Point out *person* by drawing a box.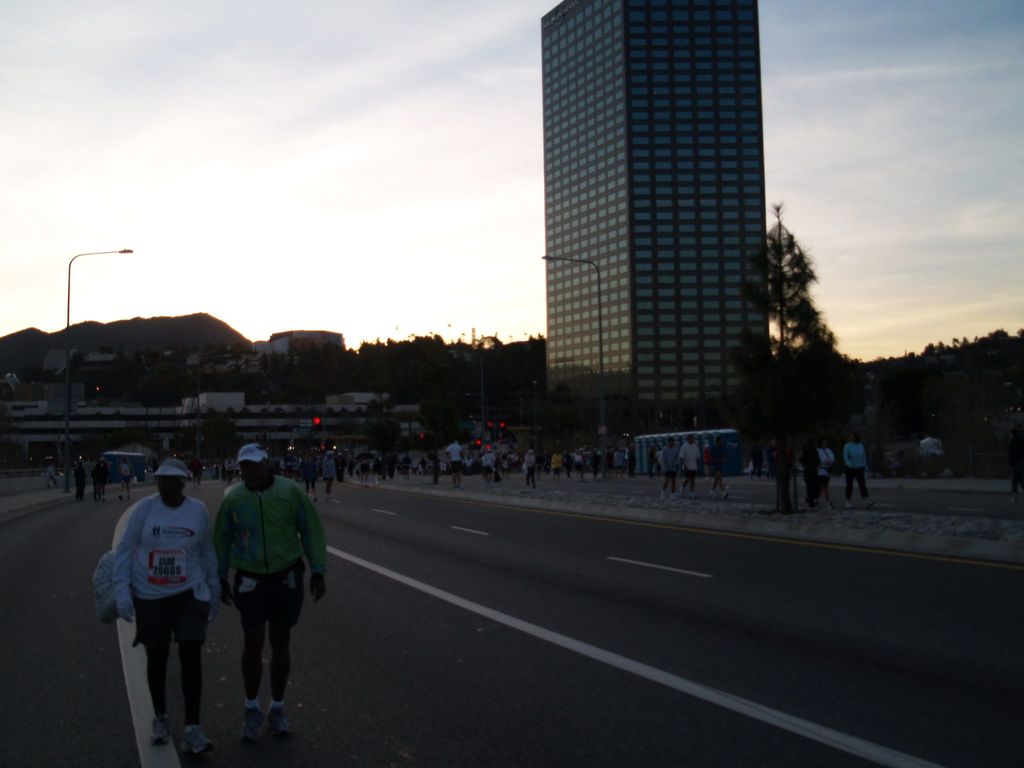
x1=836 y1=431 x2=871 y2=508.
